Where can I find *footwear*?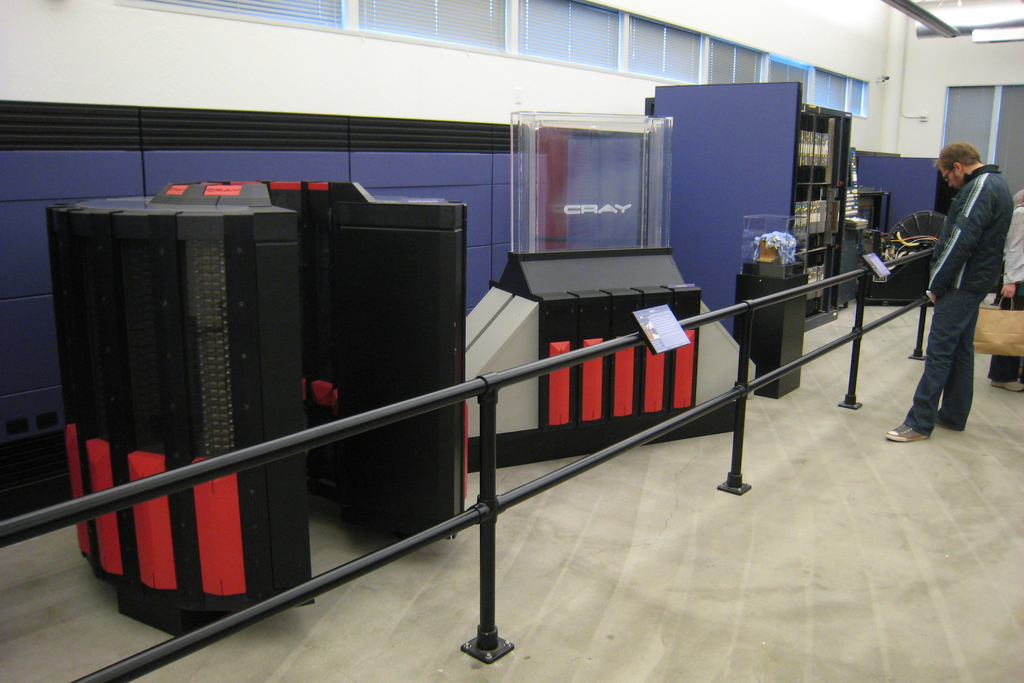
You can find it at (x1=886, y1=421, x2=929, y2=445).
